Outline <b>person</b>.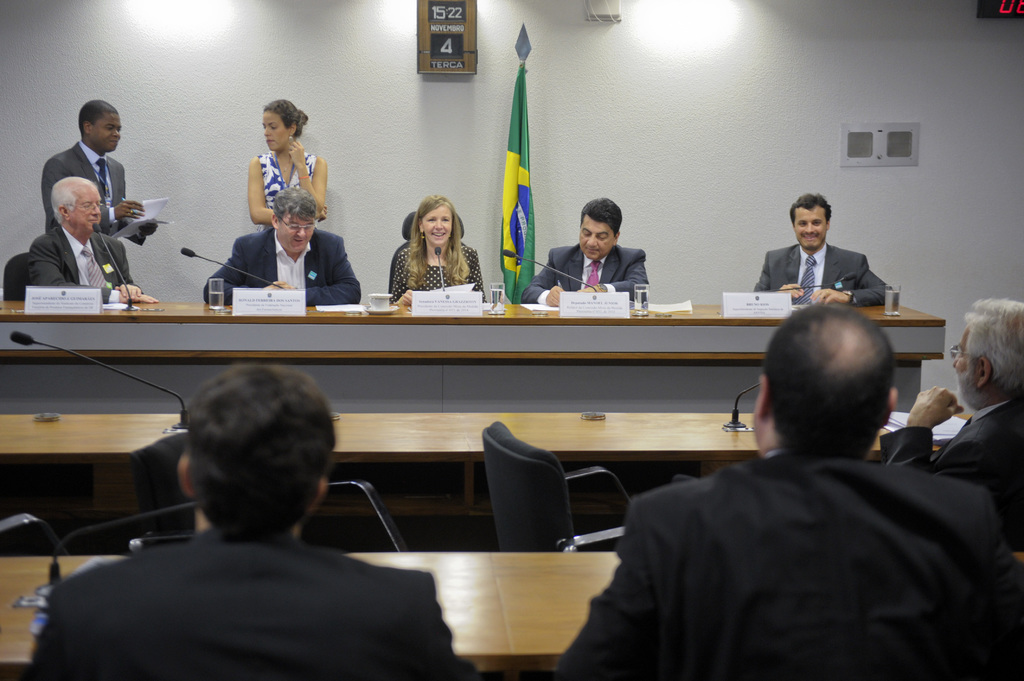
Outline: bbox=(388, 200, 481, 303).
